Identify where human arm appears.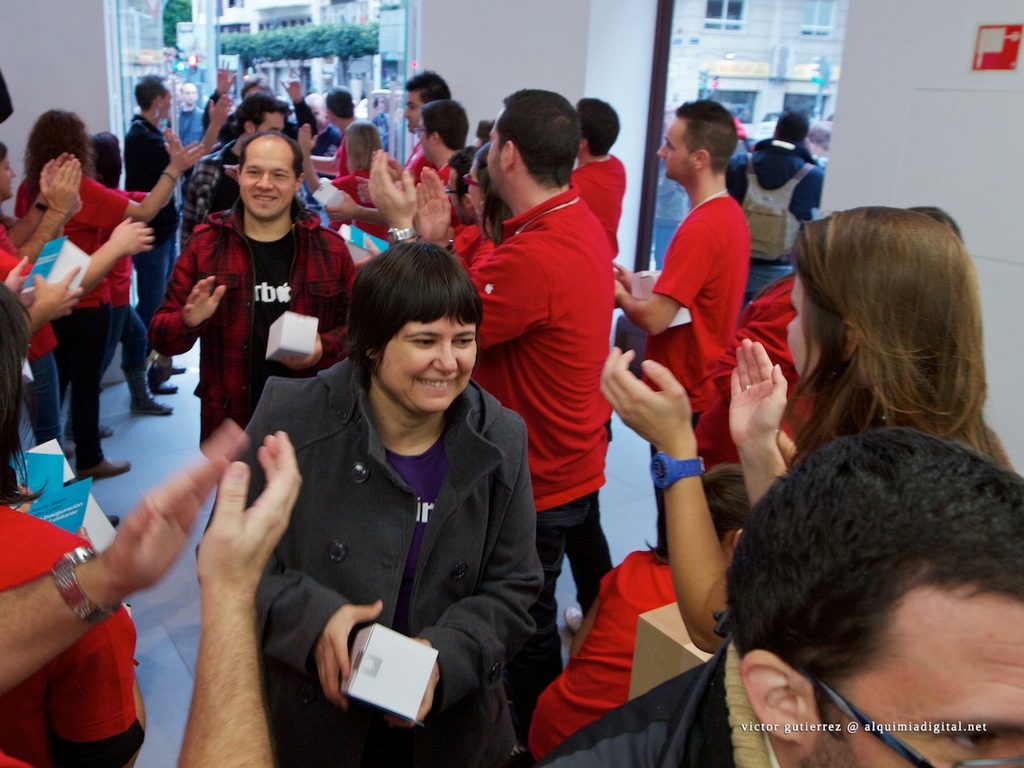
Appears at [83, 140, 210, 215].
